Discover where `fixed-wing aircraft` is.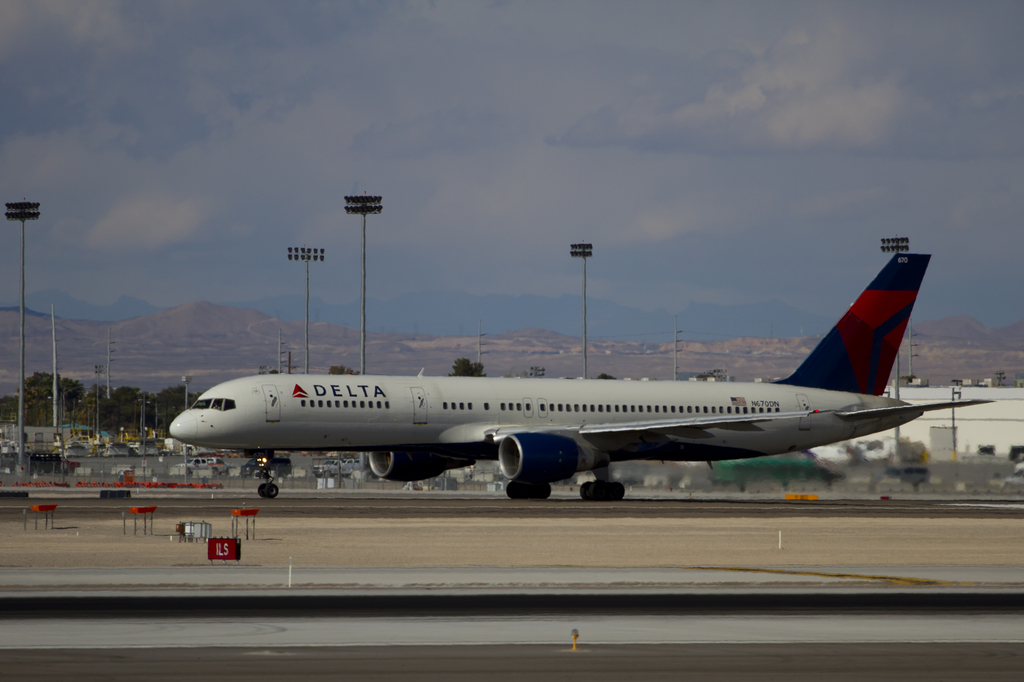
Discovered at BBox(148, 247, 980, 501).
